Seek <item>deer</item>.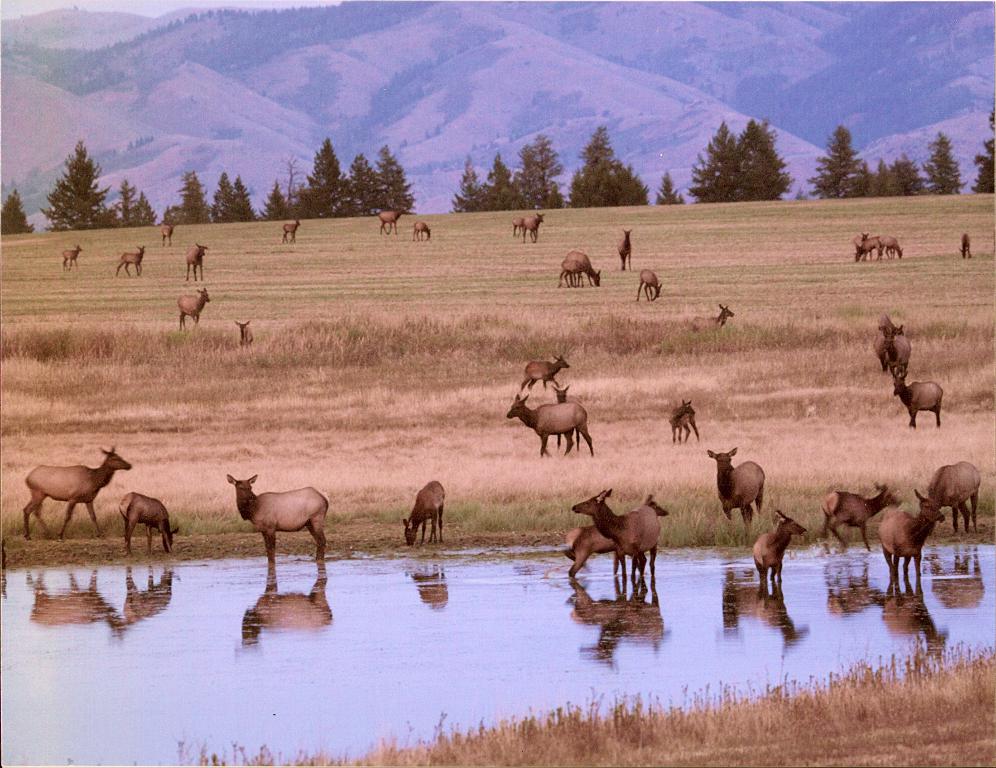
687, 305, 731, 331.
